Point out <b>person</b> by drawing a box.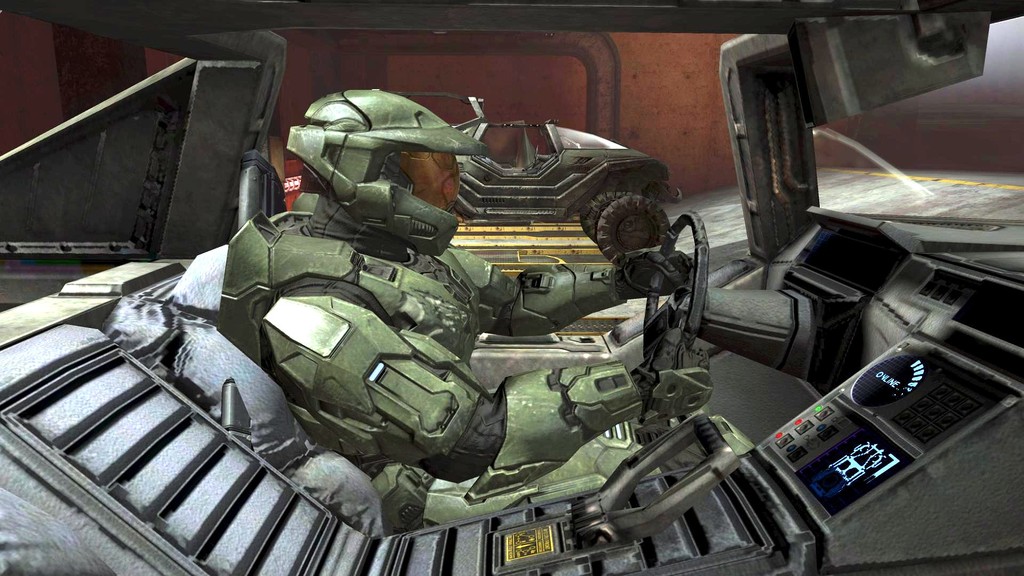
left=214, top=86, right=755, bottom=536.
